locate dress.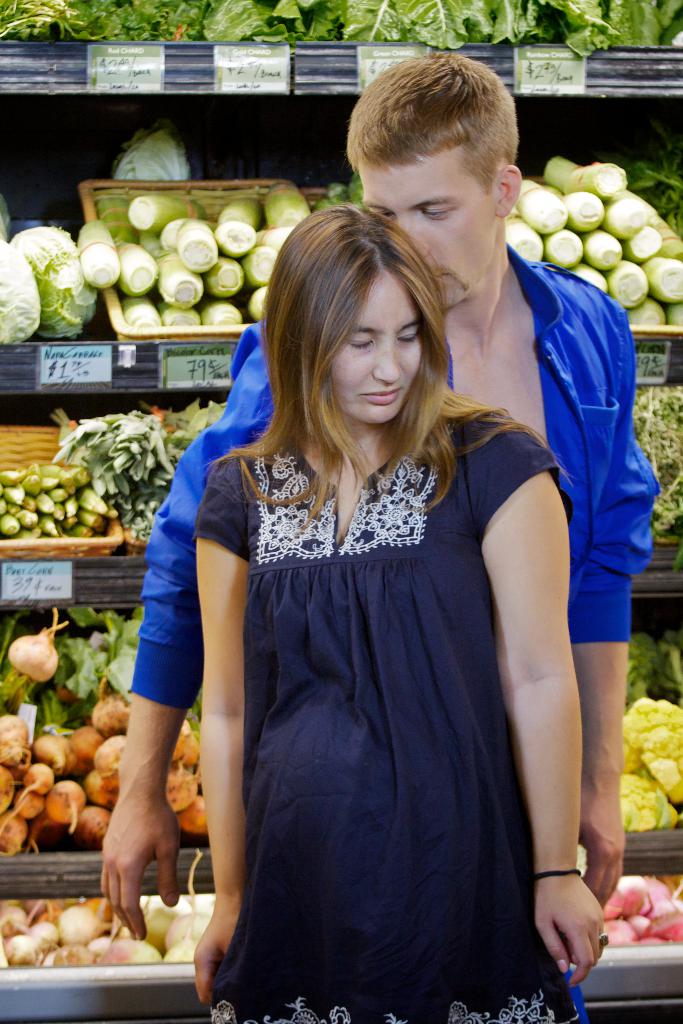
Bounding box: BBox(190, 390, 573, 1023).
